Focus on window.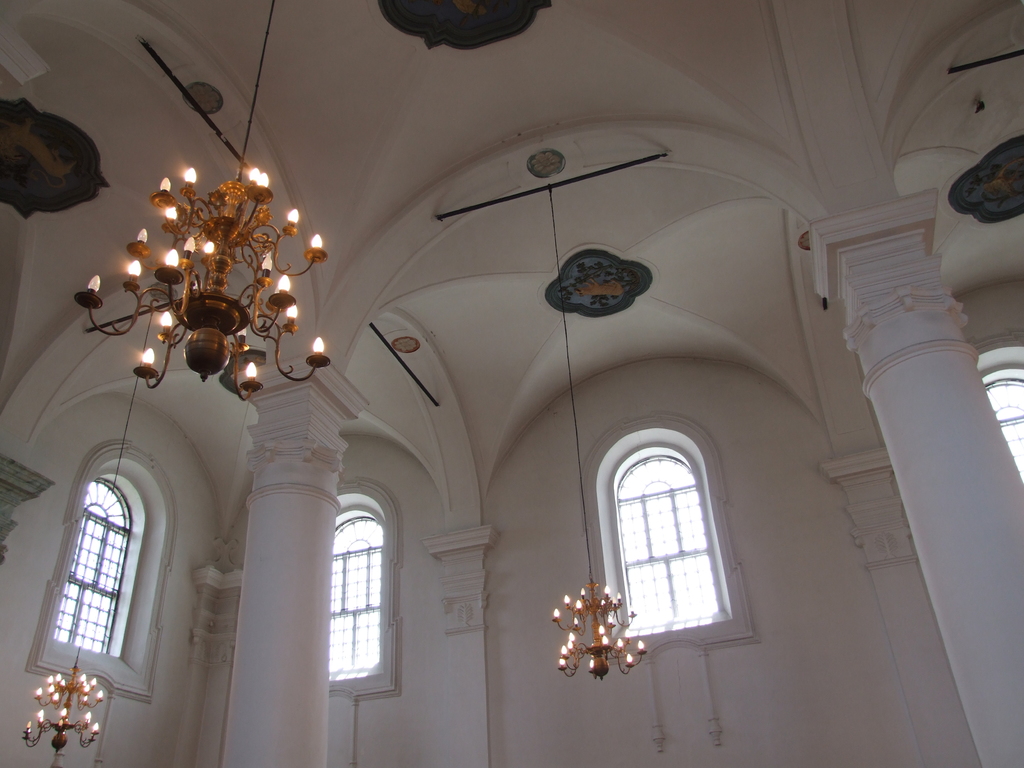
Focused at box=[329, 491, 386, 673].
